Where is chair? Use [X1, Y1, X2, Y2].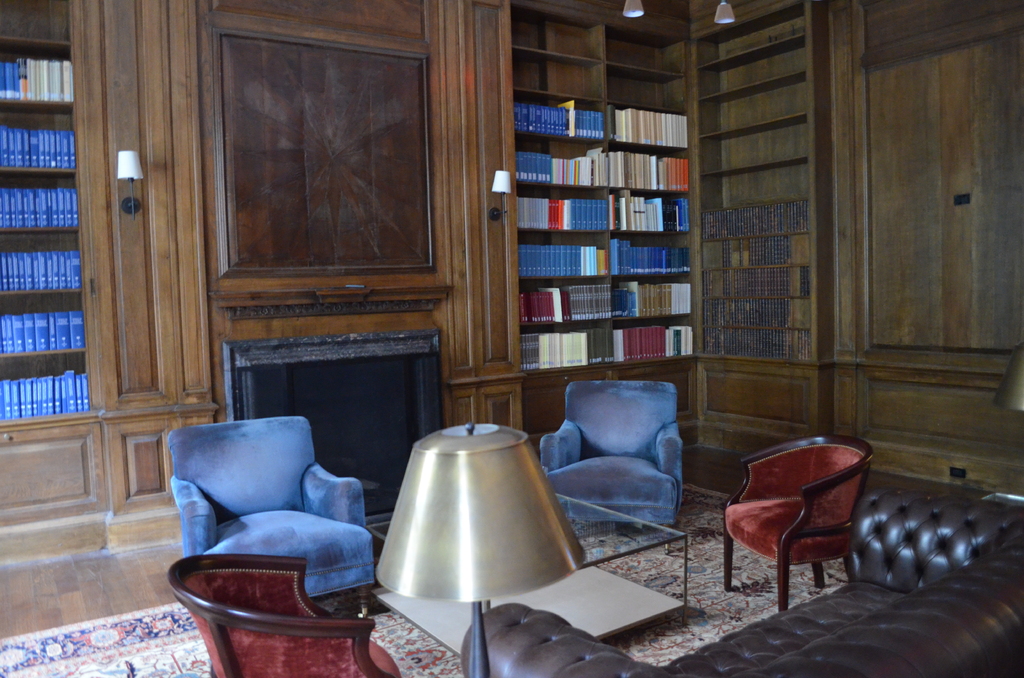
[714, 429, 868, 624].
